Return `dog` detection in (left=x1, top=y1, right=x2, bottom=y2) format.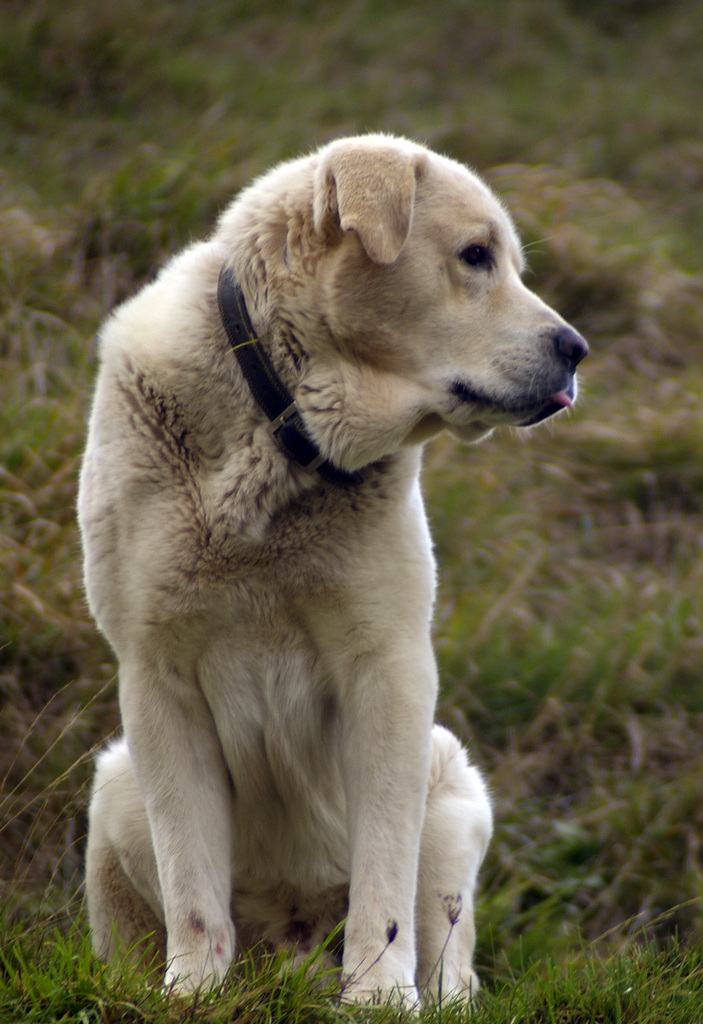
(left=72, top=128, right=594, bottom=1022).
